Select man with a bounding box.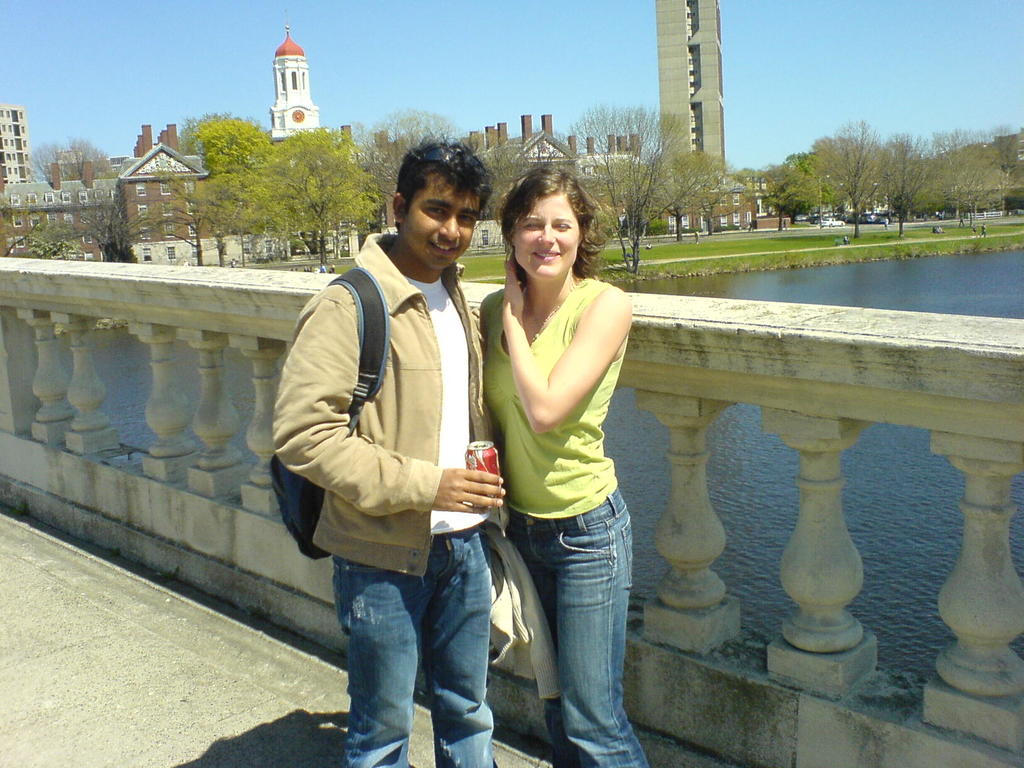
<box>461,145,655,767</box>.
